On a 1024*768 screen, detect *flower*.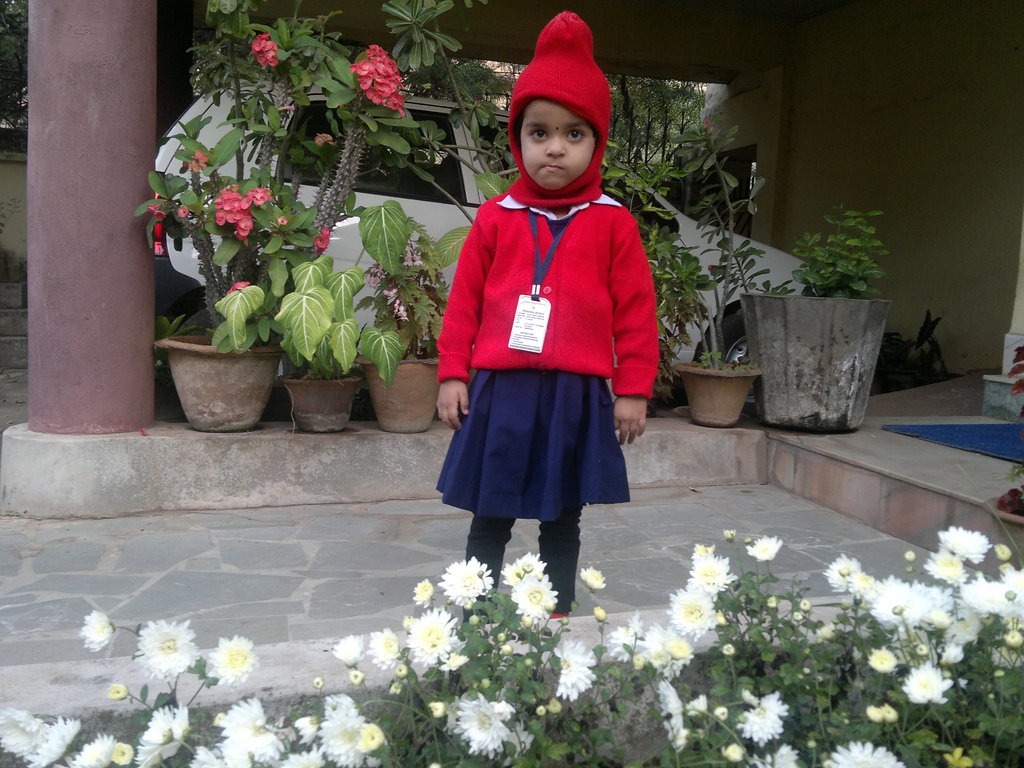
crop(737, 691, 792, 743).
